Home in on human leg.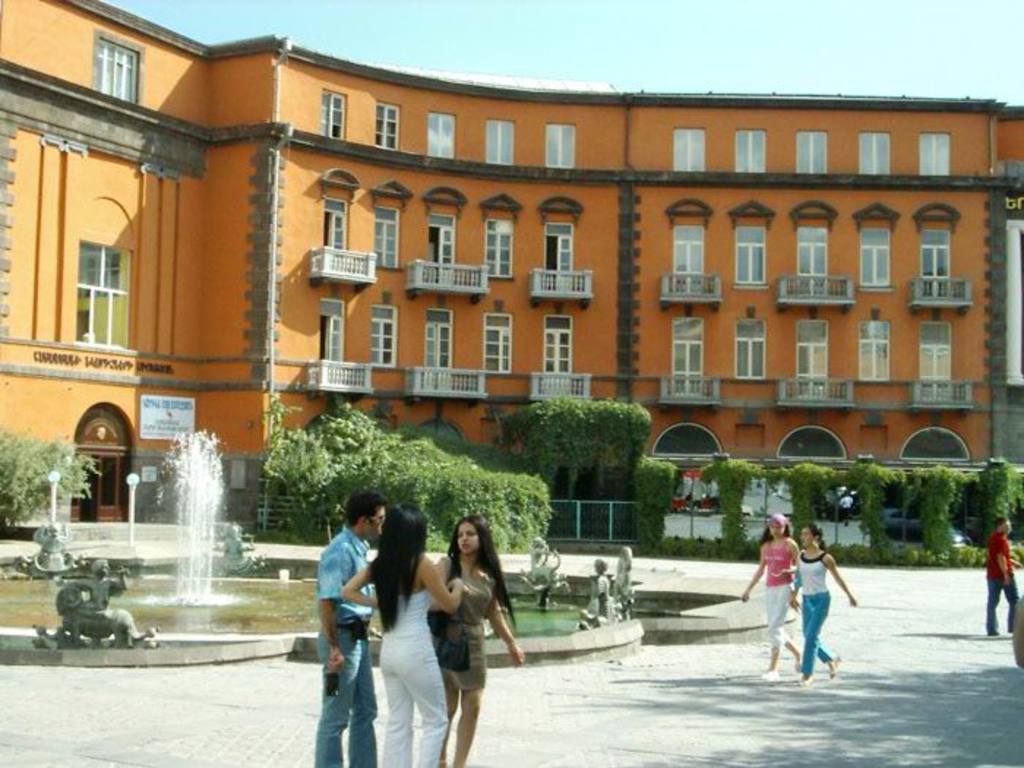
Homed in at l=456, t=661, r=481, b=767.
